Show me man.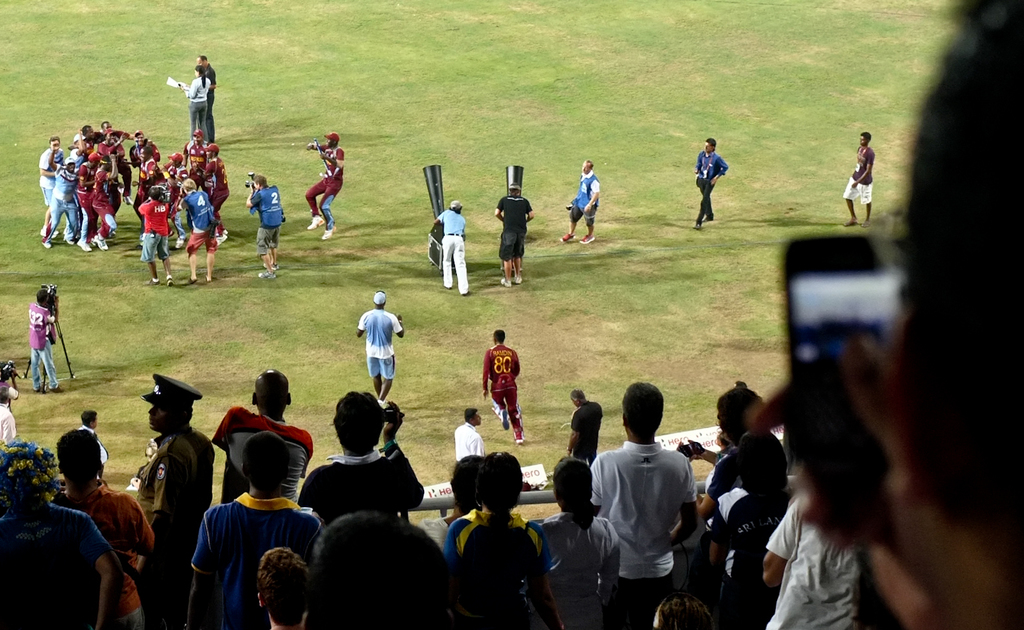
man is here: bbox=(844, 135, 875, 229).
